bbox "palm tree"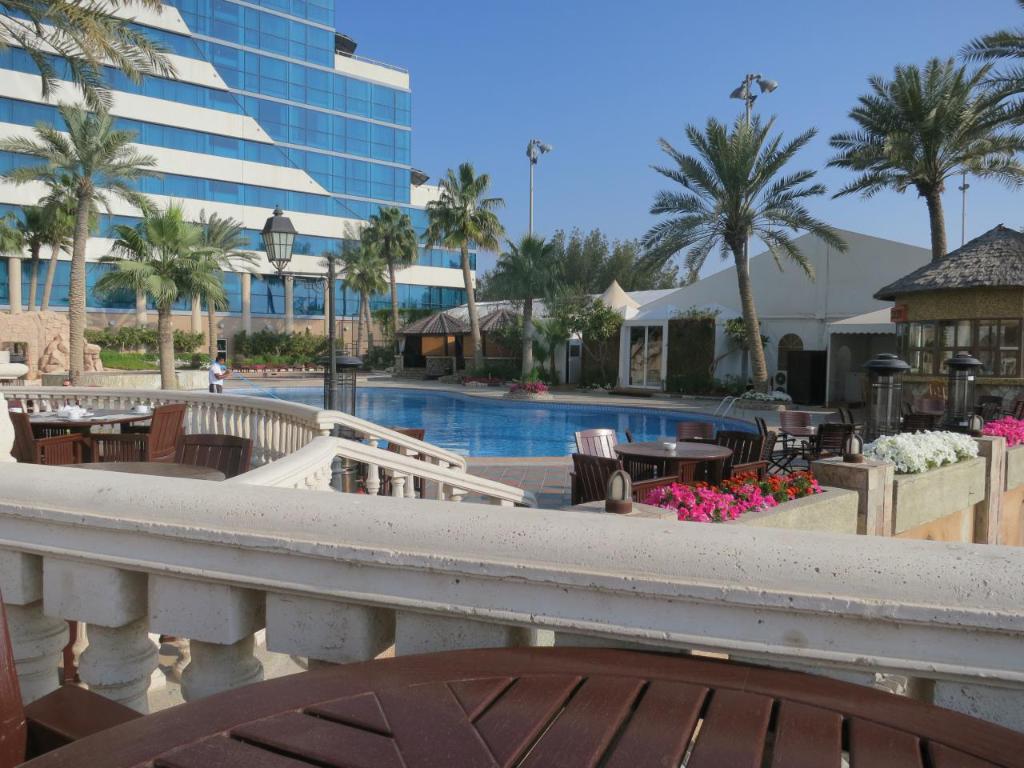
(x1=490, y1=234, x2=566, y2=392)
